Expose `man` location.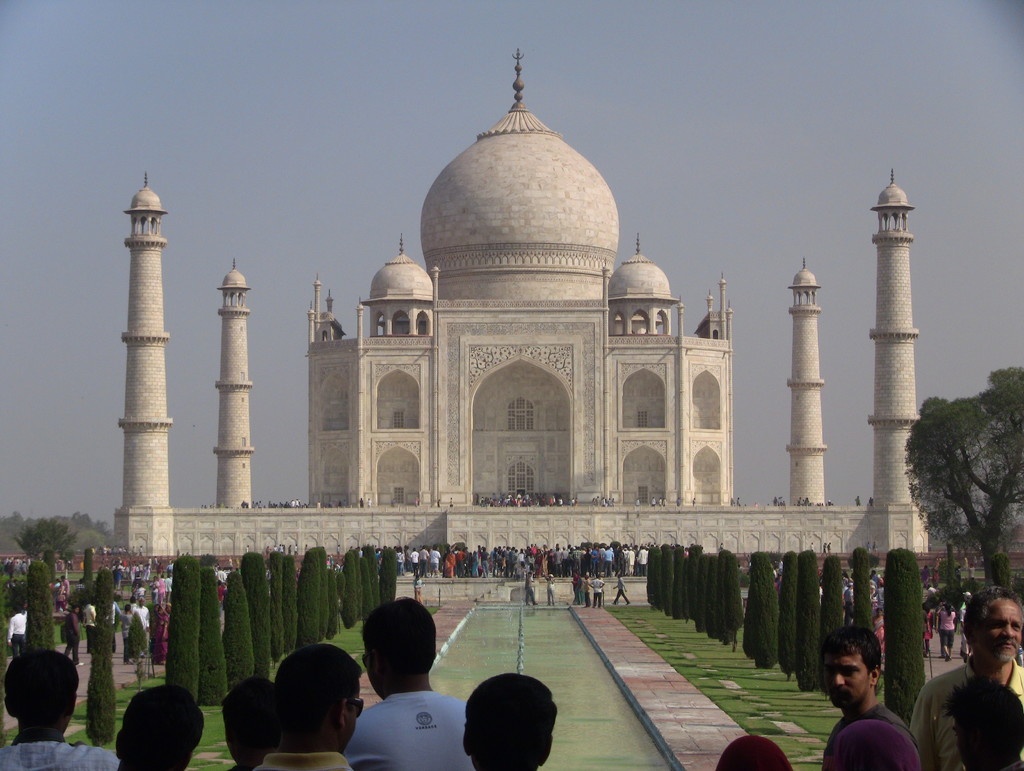
Exposed at (256,640,367,770).
